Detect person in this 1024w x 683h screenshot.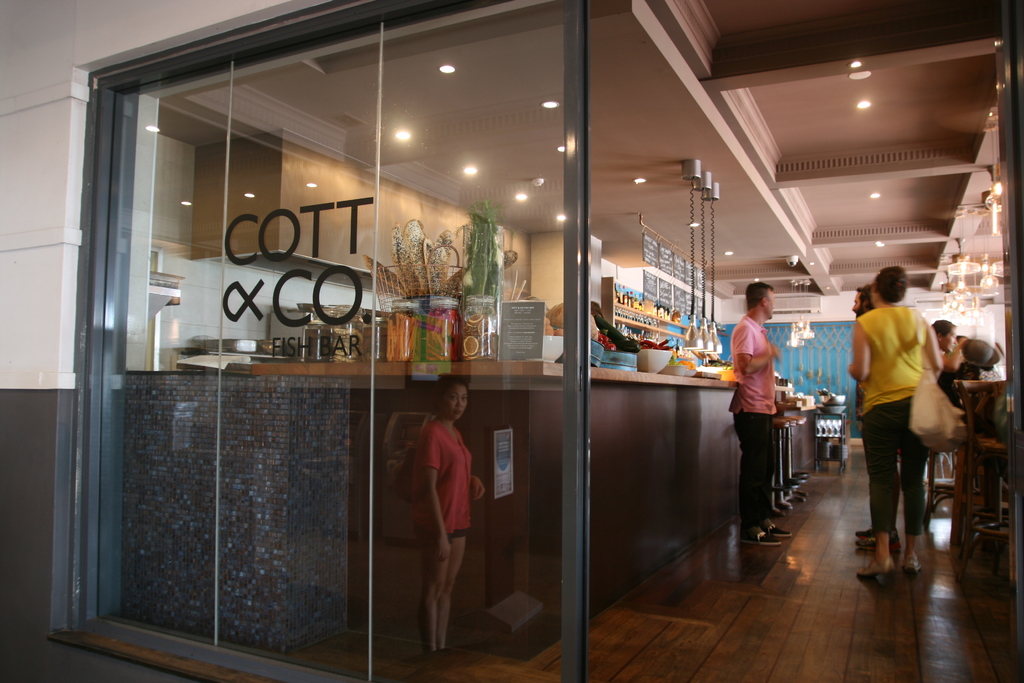
Detection: pyautogui.locateOnScreen(851, 261, 943, 584).
